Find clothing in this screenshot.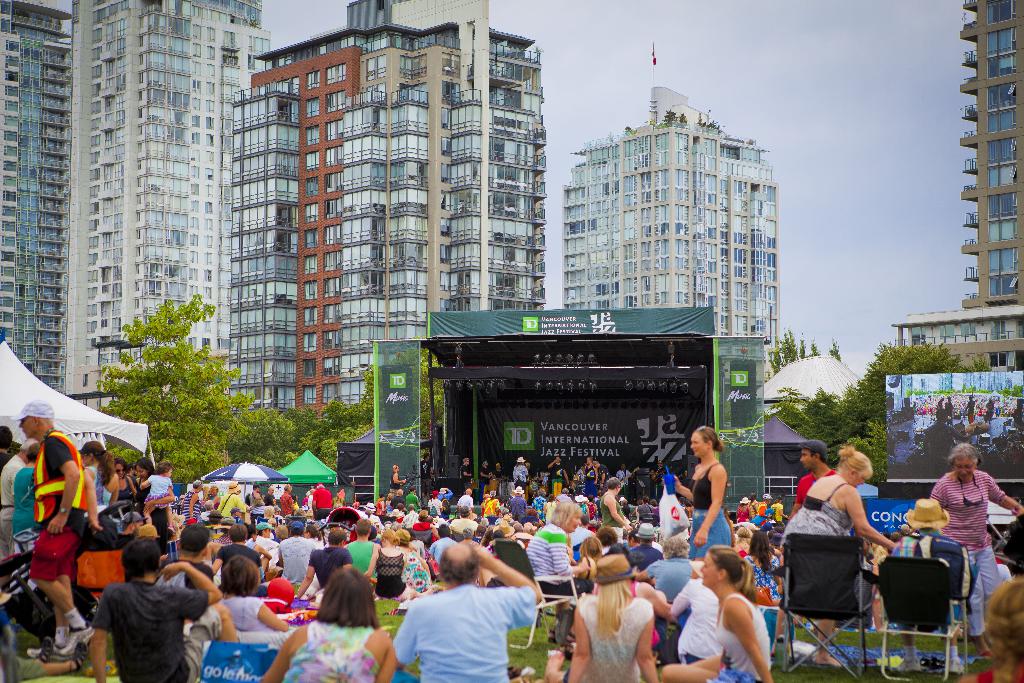
The bounding box for clothing is crop(391, 470, 399, 491).
